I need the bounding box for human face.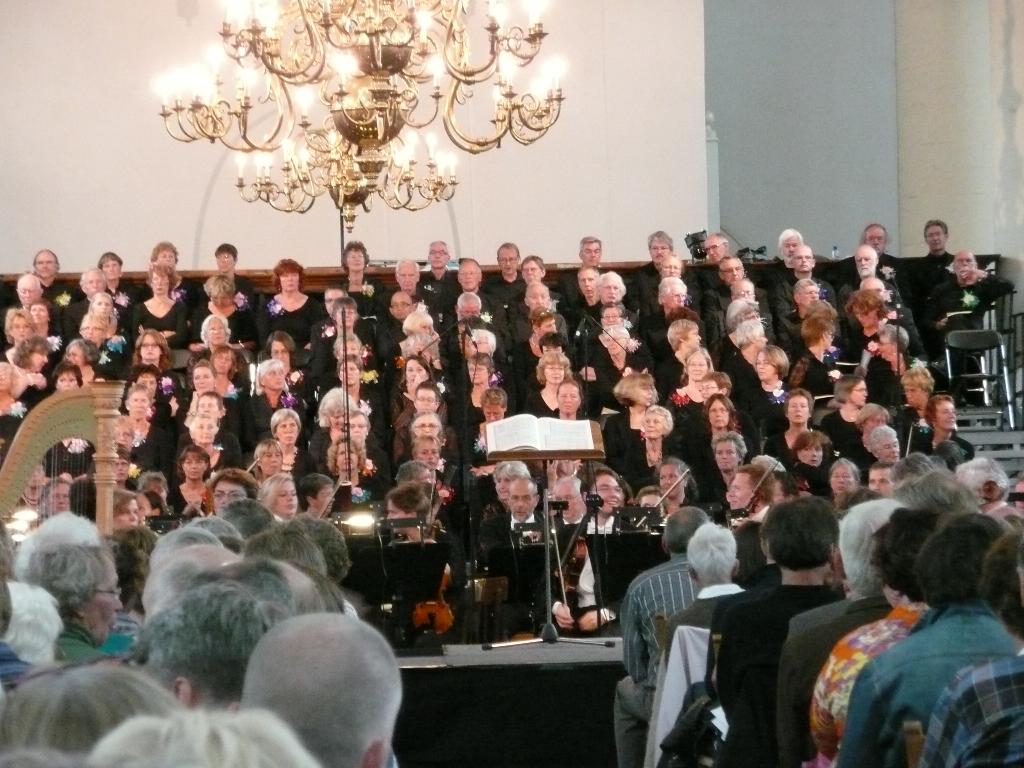
Here it is: select_region(521, 260, 544, 283).
